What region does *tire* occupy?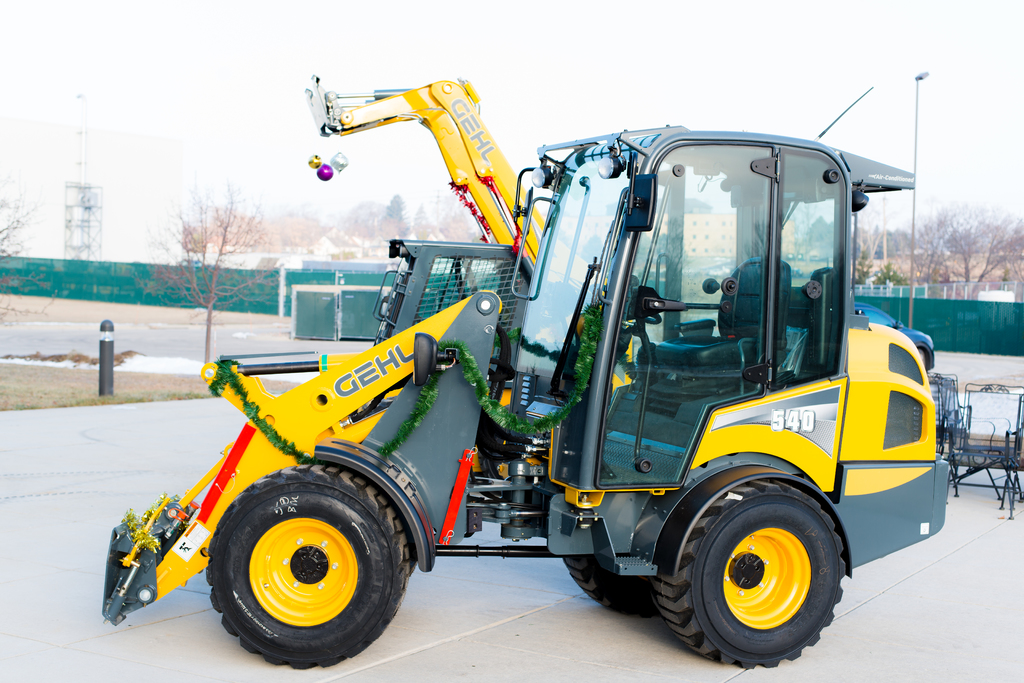
bbox=(564, 554, 659, 617).
